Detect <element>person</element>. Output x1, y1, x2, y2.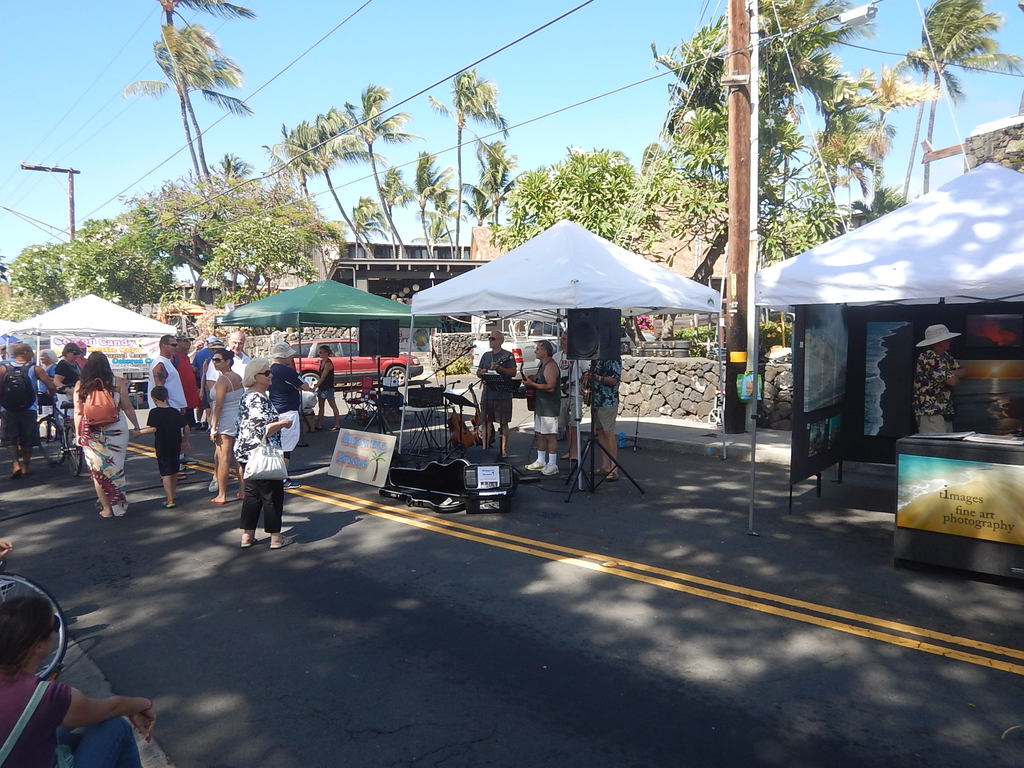
476, 330, 518, 456.
